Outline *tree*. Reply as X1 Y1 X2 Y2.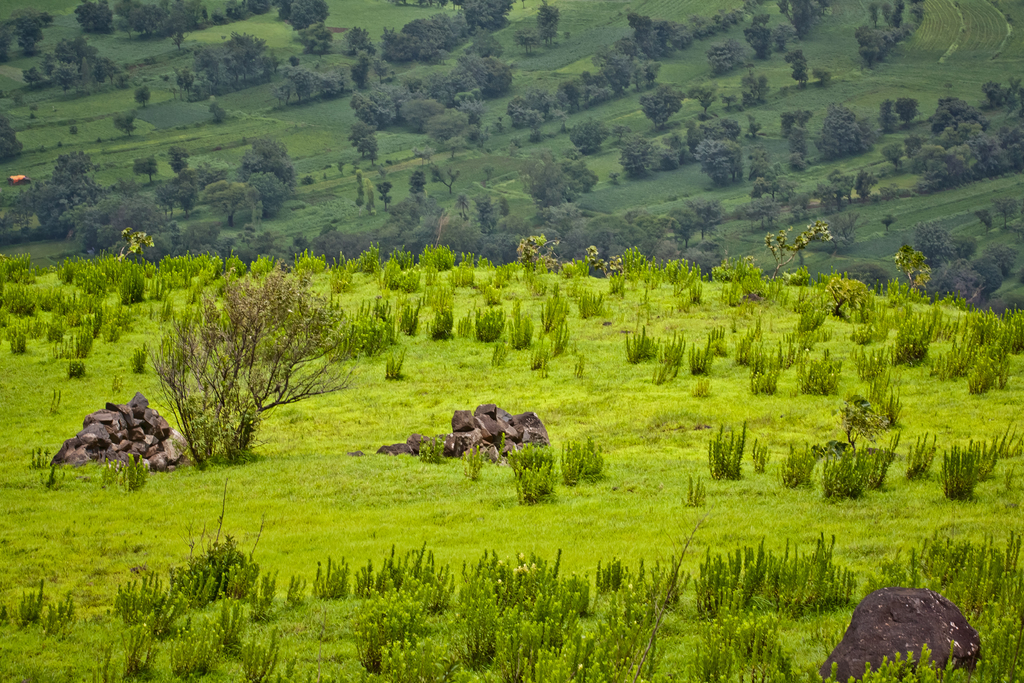
899 99 918 124.
